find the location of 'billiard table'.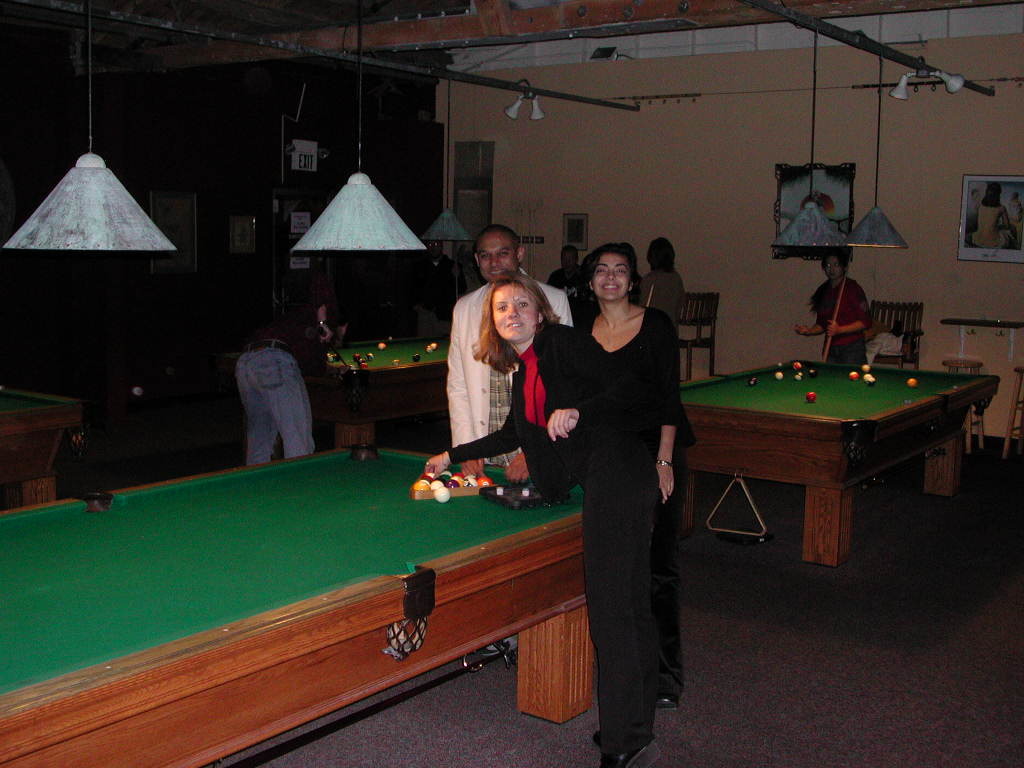
Location: (0, 383, 82, 502).
